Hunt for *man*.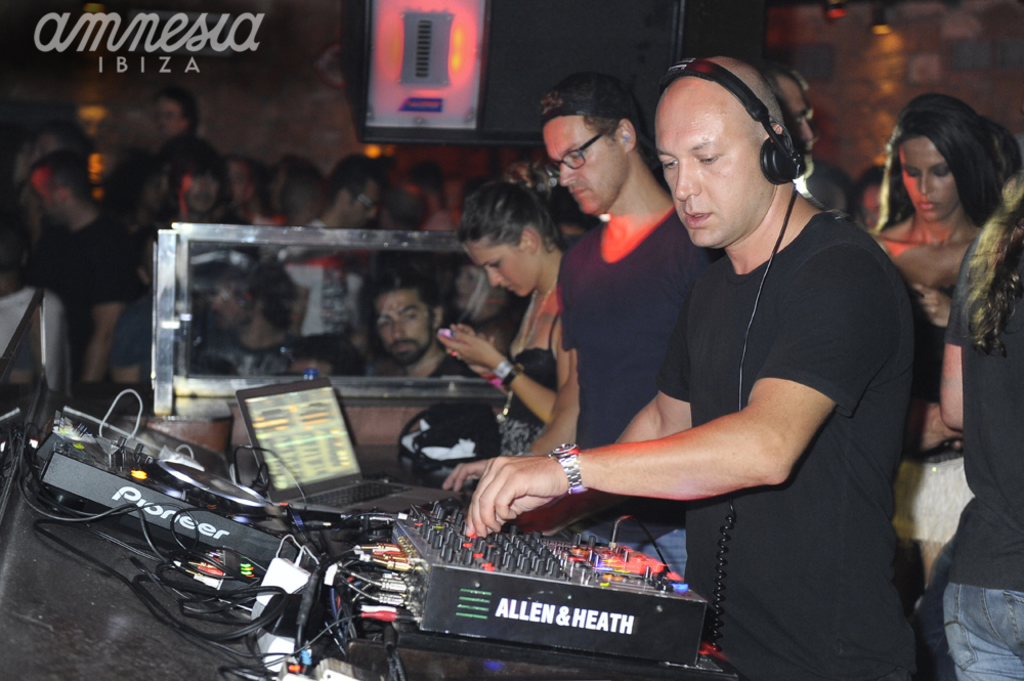
Hunted down at <region>742, 65, 983, 286</region>.
